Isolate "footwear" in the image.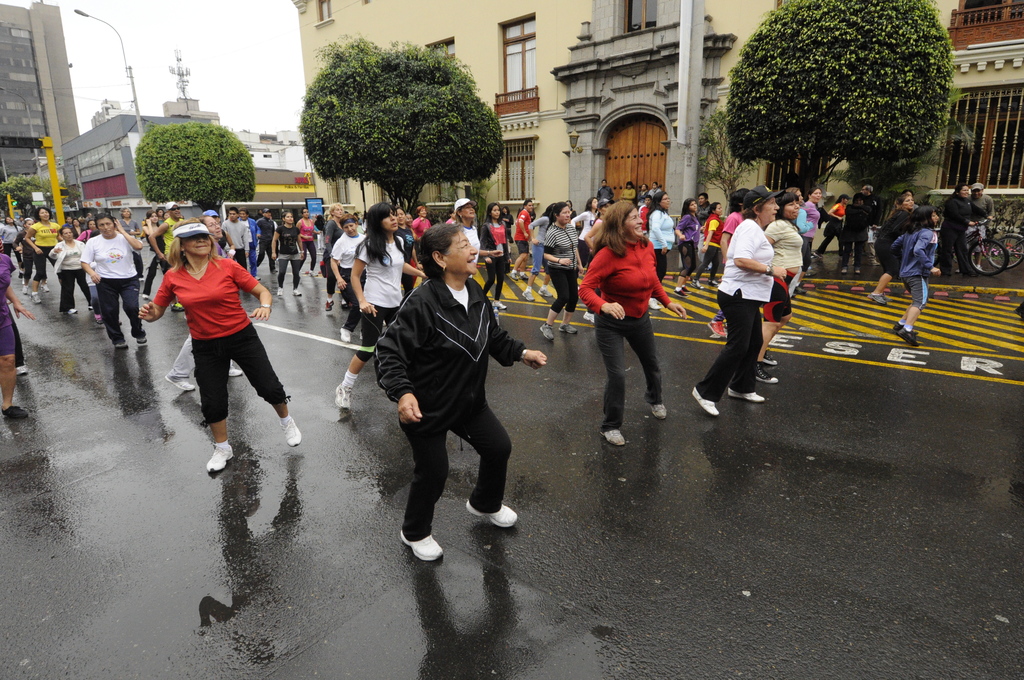
Isolated region: <region>692, 276, 701, 290</region>.
